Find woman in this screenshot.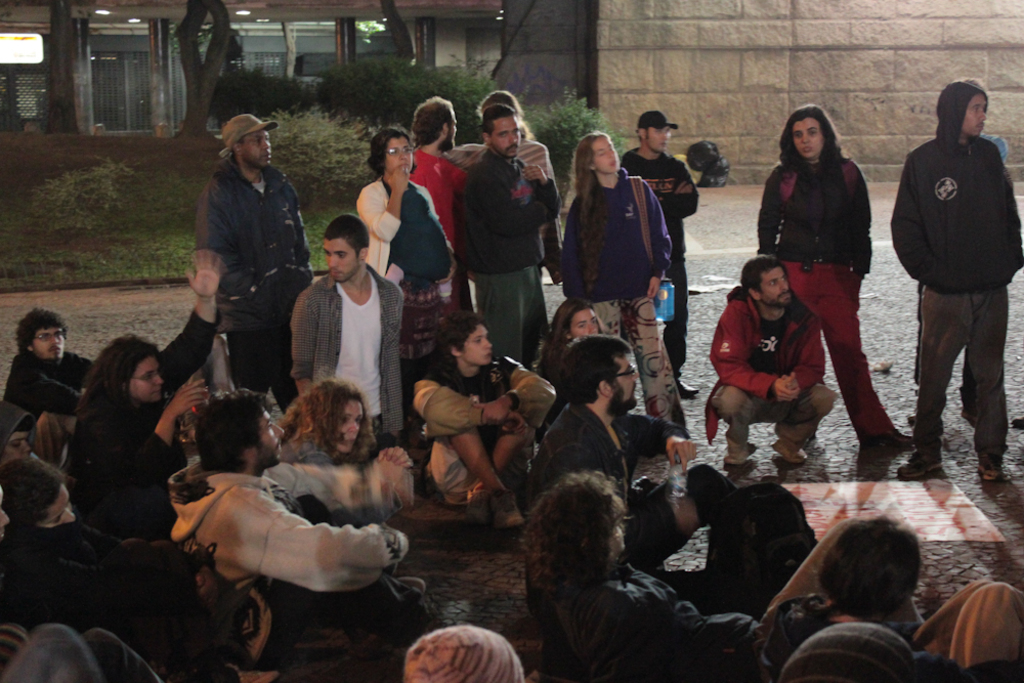
The bounding box for woman is Rect(51, 325, 186, 589).
